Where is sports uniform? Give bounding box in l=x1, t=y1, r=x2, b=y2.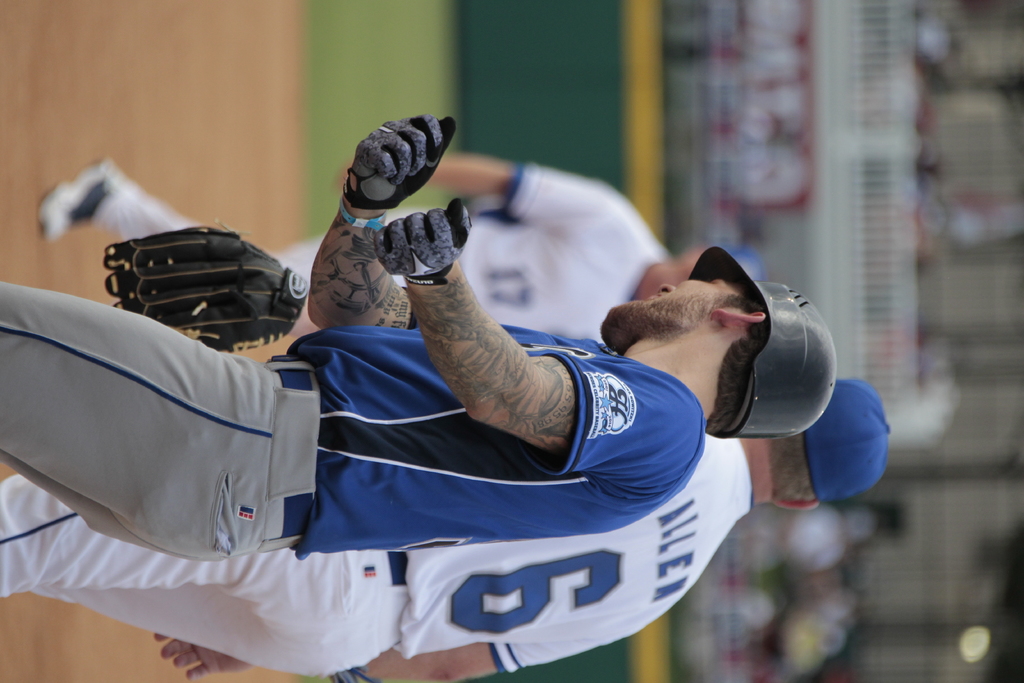
l=0, t=434, r=745, b=682.
